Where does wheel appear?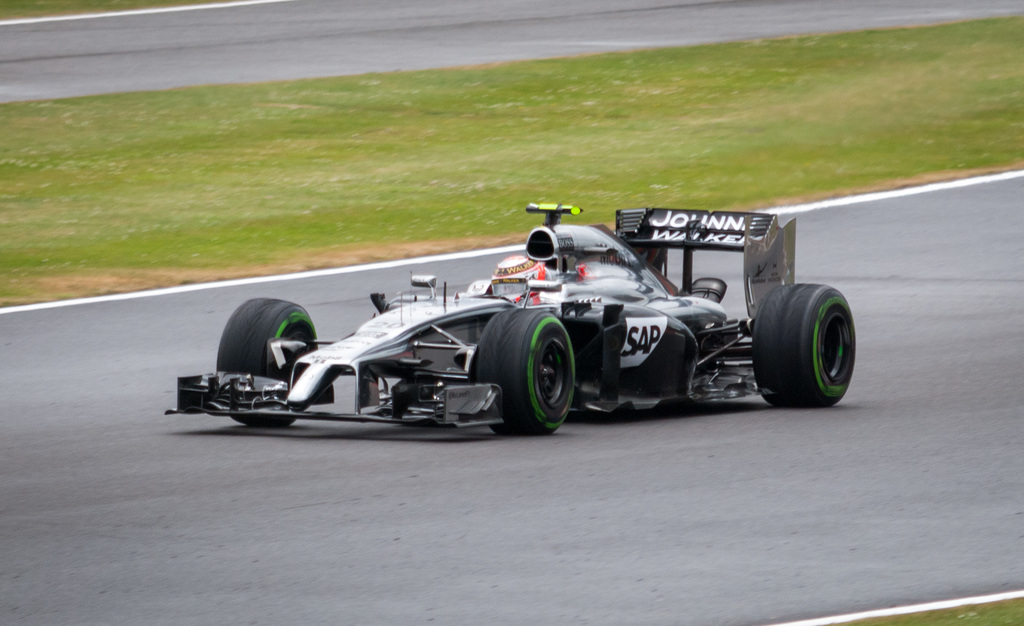
Appears at {"left": 749, "top": 282, "right": 854, "bottom": 406}.
